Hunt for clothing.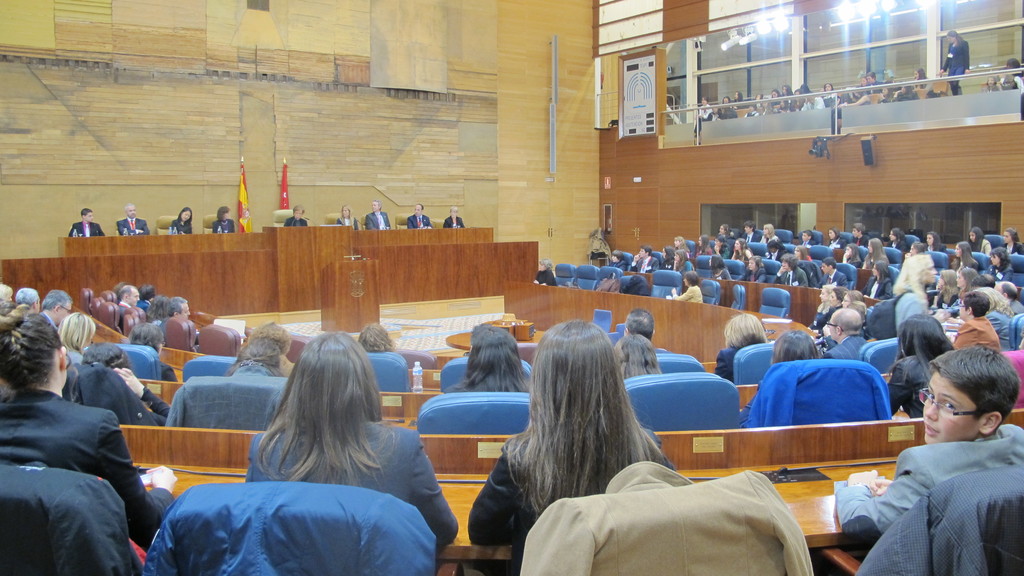
Hunted down at select_region(783, 95, 796, 100).
